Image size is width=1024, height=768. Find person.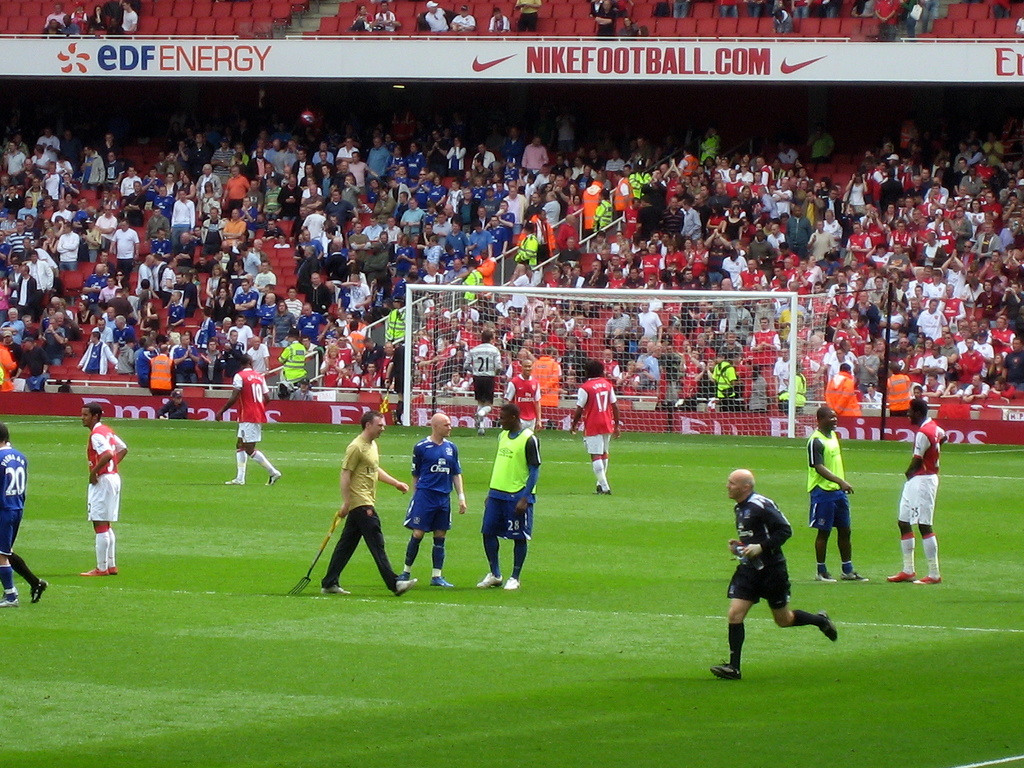
408 417 468 584.
